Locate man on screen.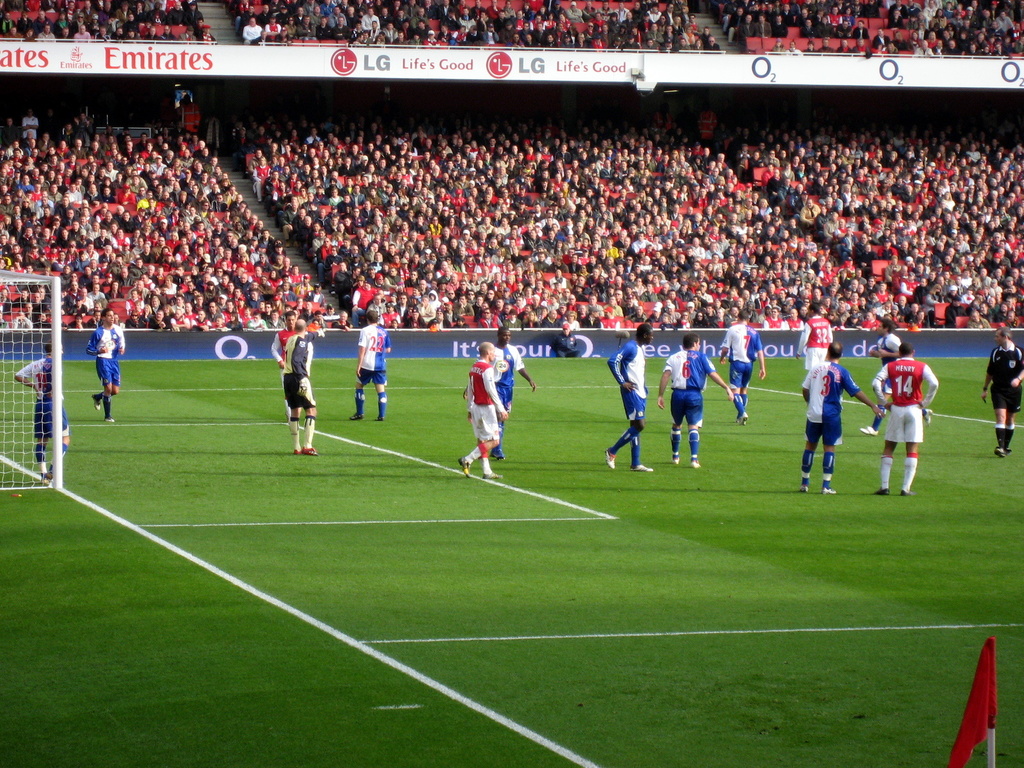
On screen at [x1=24, y1=244, x2=40, y2=271].
